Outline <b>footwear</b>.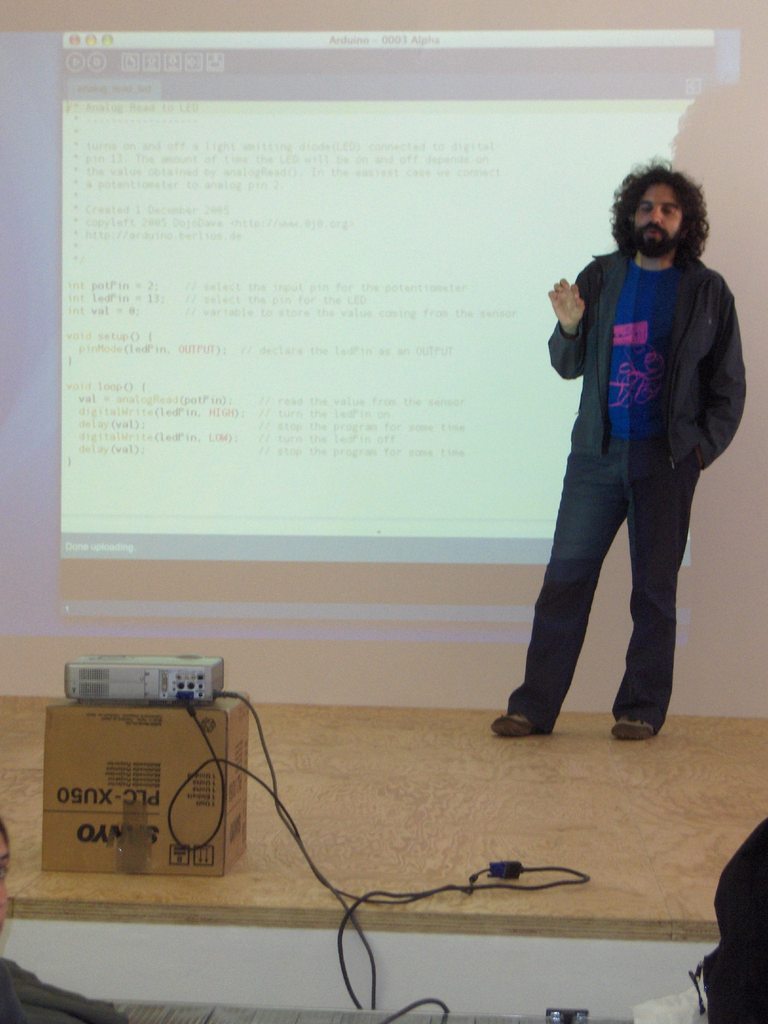
Outline: <box>614,718,652,736</box>.
